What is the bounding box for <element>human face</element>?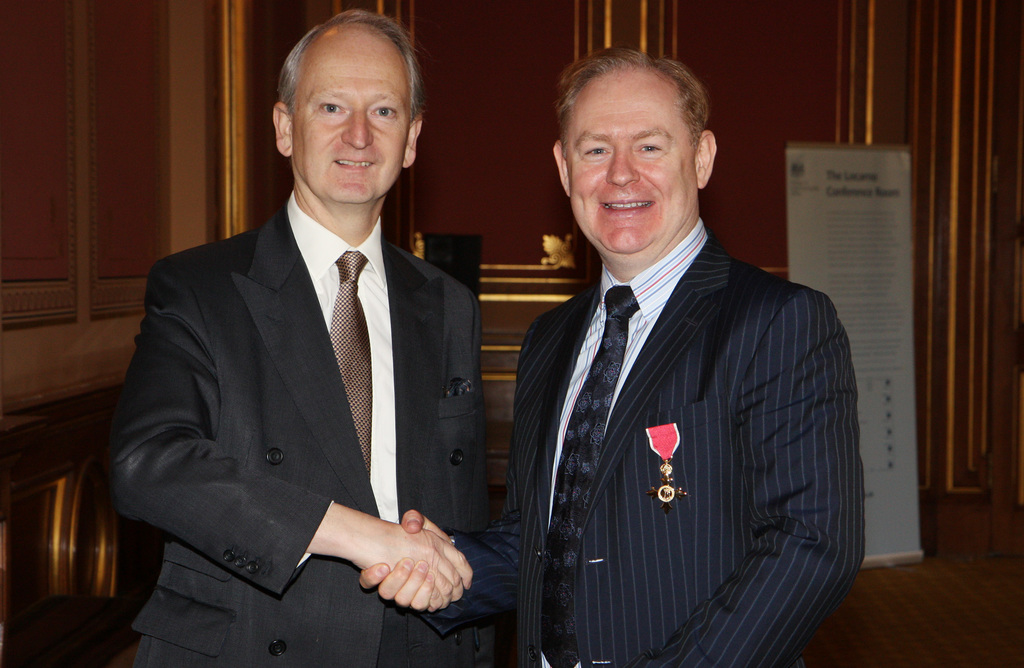
565,71,698,262.
